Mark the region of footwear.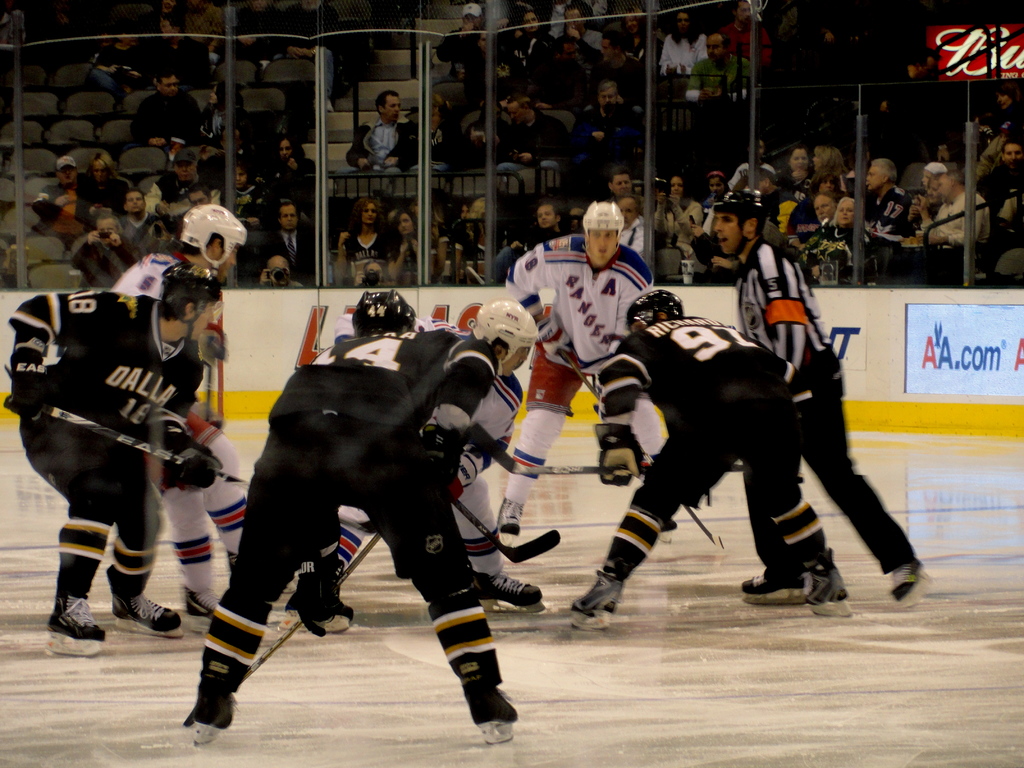
Region: crop(493, 494, 528, 531).
